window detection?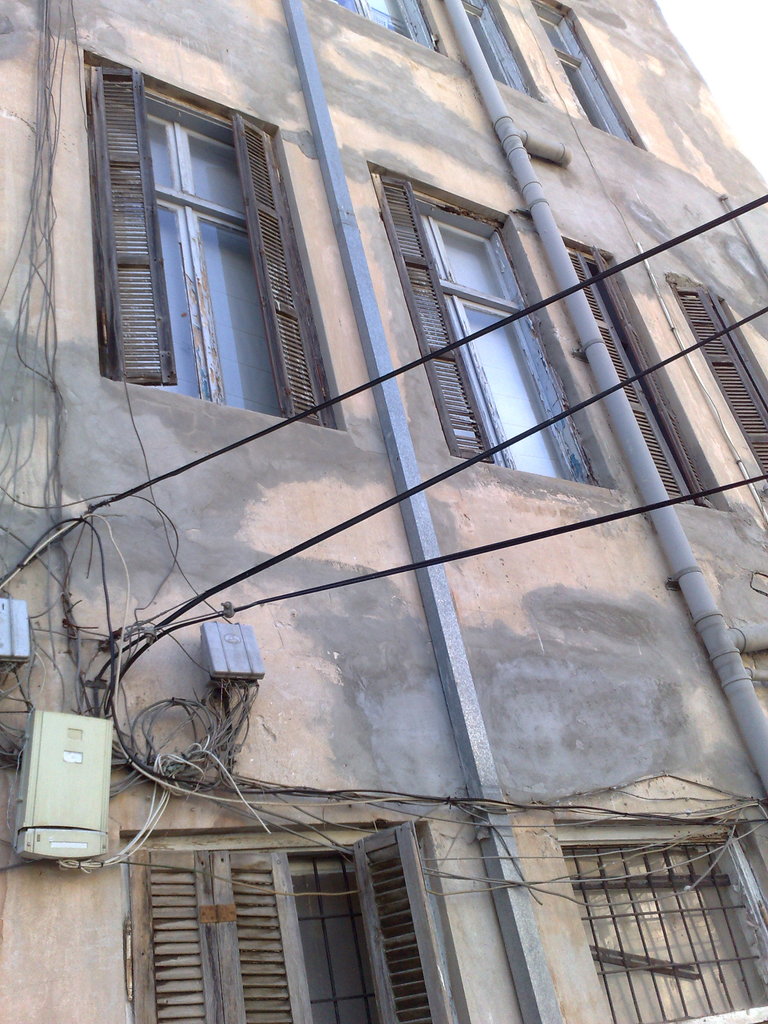
<bbox>371, 170, 595, 485</bbox>
